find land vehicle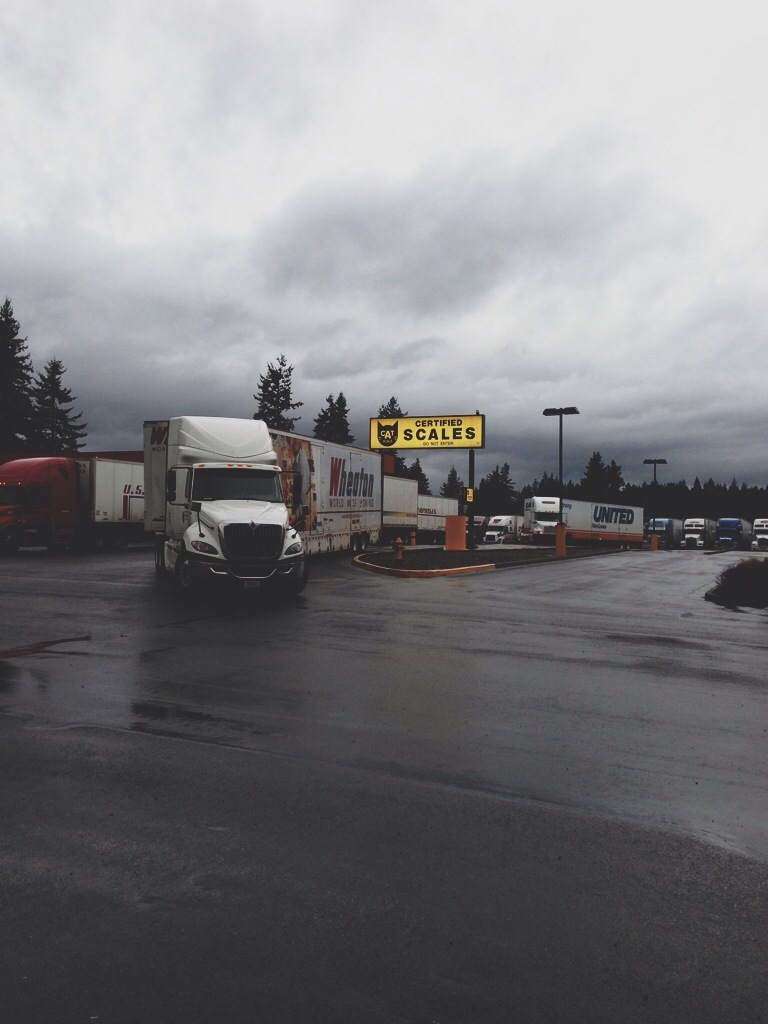
box(149, 415, 320, 597)
